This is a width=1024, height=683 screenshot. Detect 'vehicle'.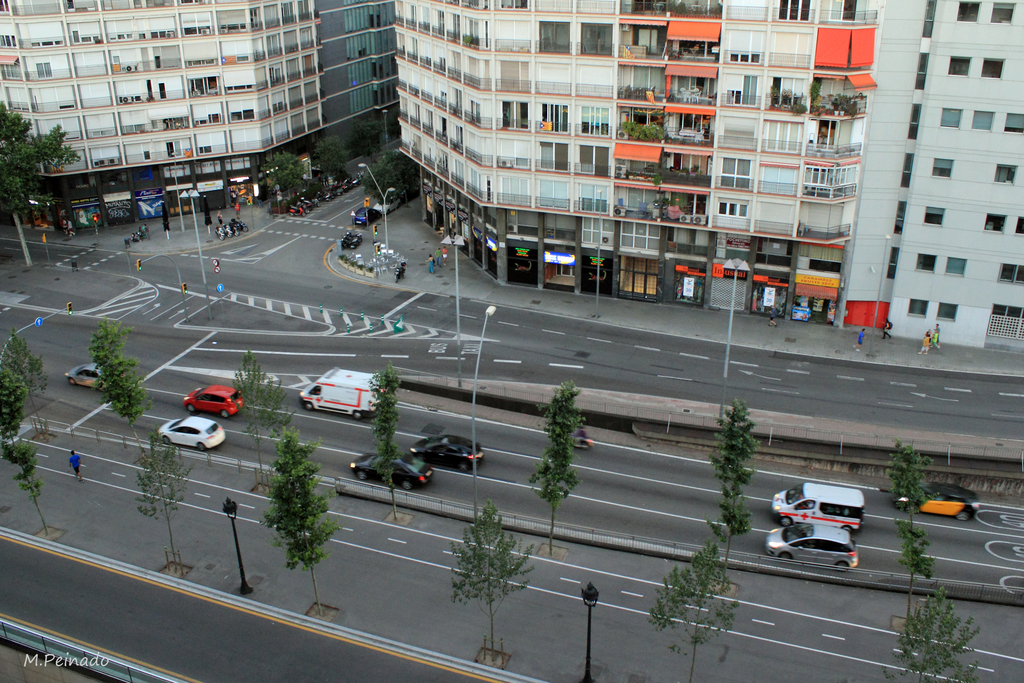
box(220, 222, 231, 239).
